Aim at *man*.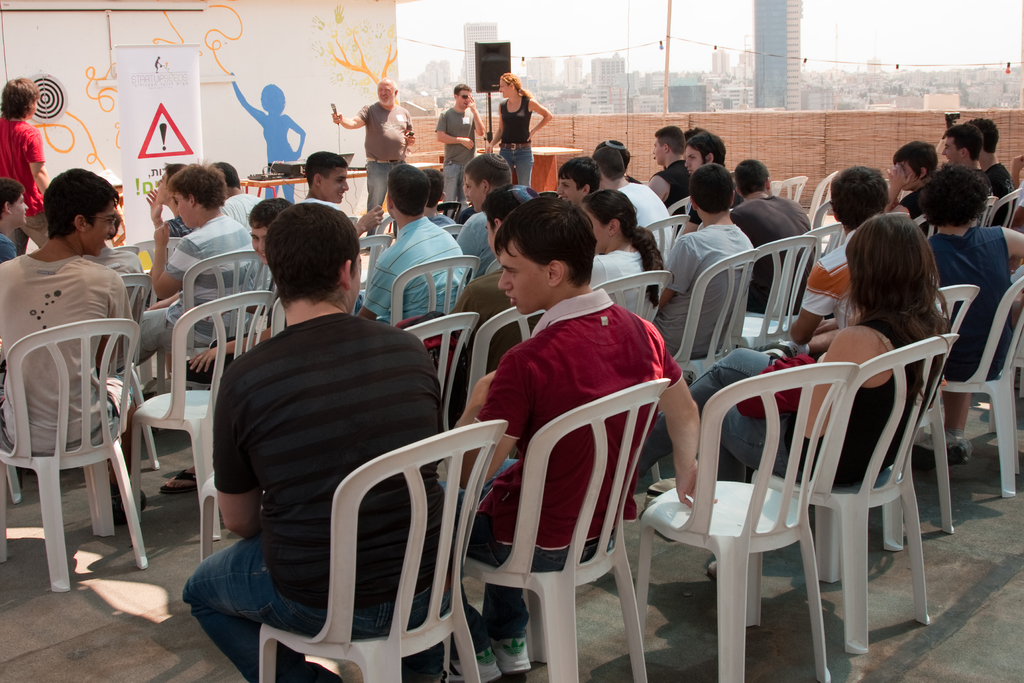
Aimed at <box>557,152,602,210</box>.
